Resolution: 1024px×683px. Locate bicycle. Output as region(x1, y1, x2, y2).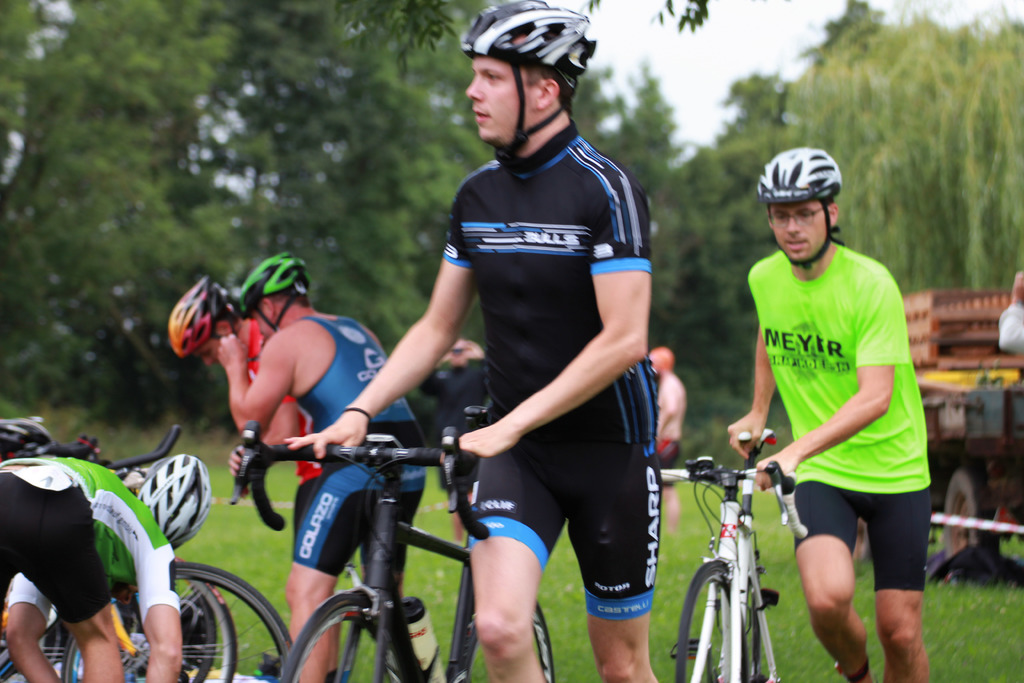
region(658, 441, 810, 675).
